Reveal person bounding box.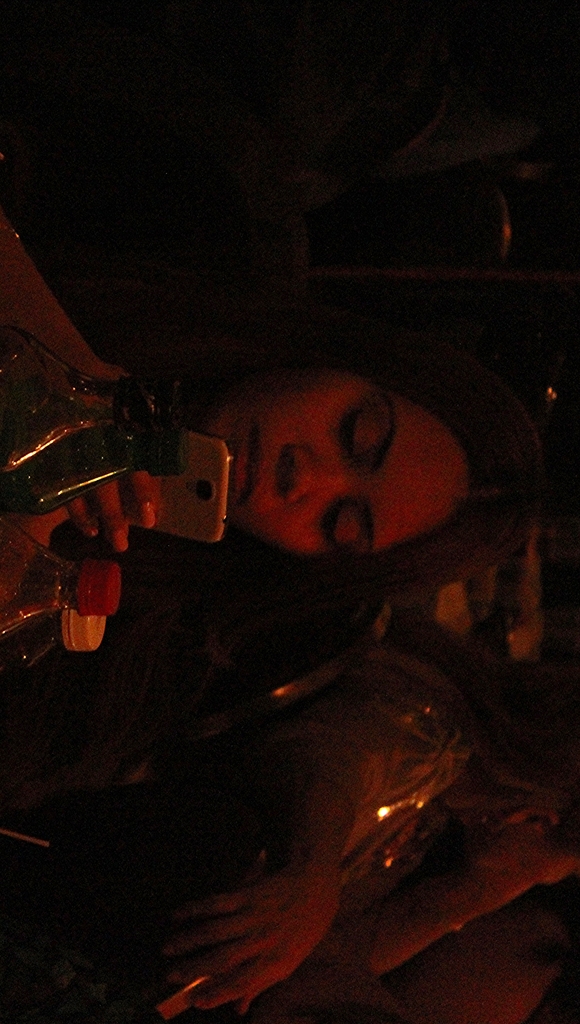
Revealed: (left=13, top=644, right=573, bottom=1023).
